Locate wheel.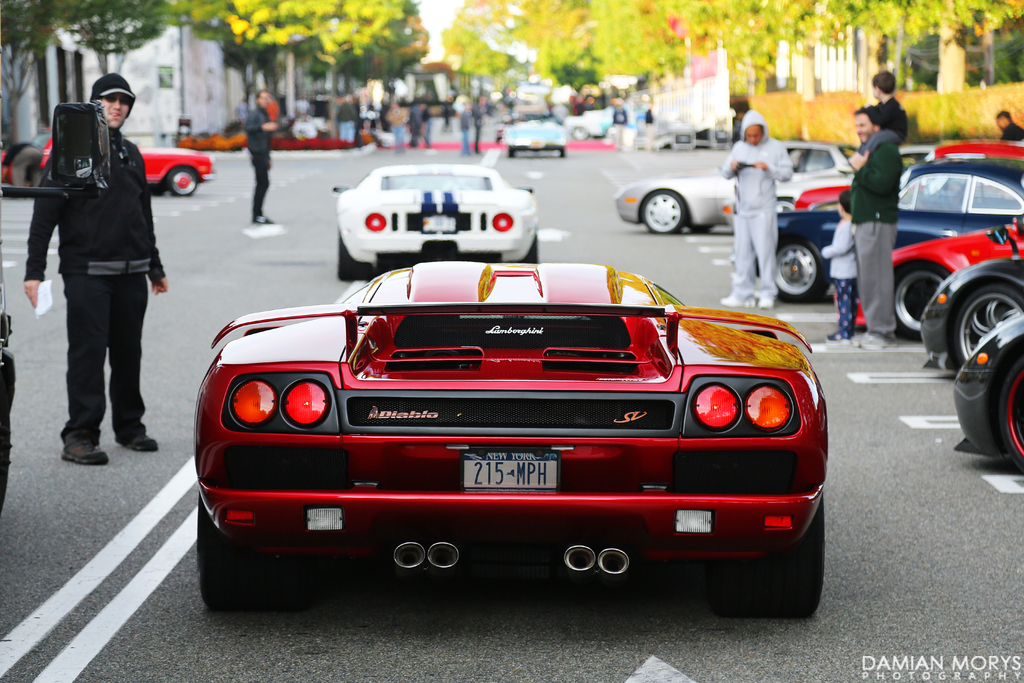
Bounding box: {"x1": 508, "y1": 149, "x2": 517, "y2": 158}.
